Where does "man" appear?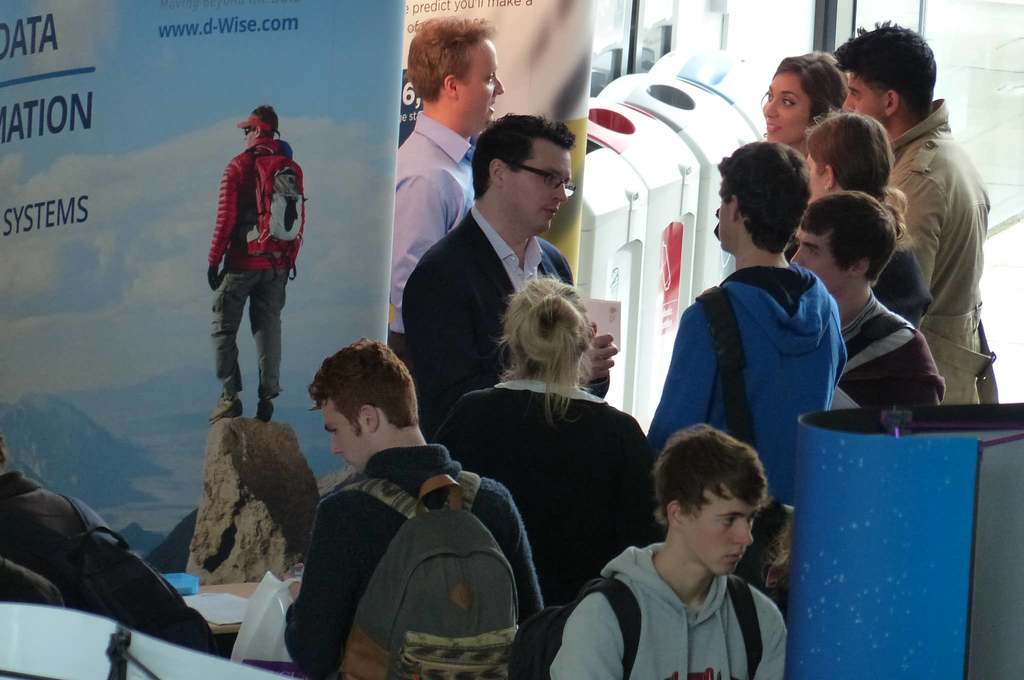
Appears at bbox=(649, 140, 849, 595).
